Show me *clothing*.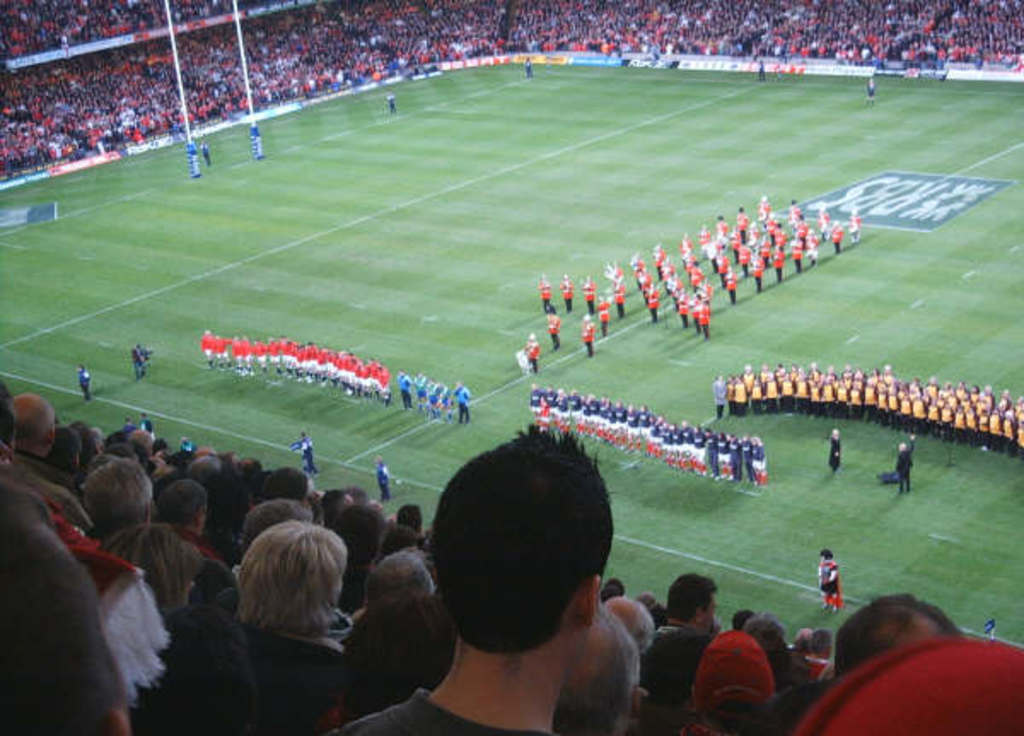
*clothing* is here: [737, 210, 751, 246].
